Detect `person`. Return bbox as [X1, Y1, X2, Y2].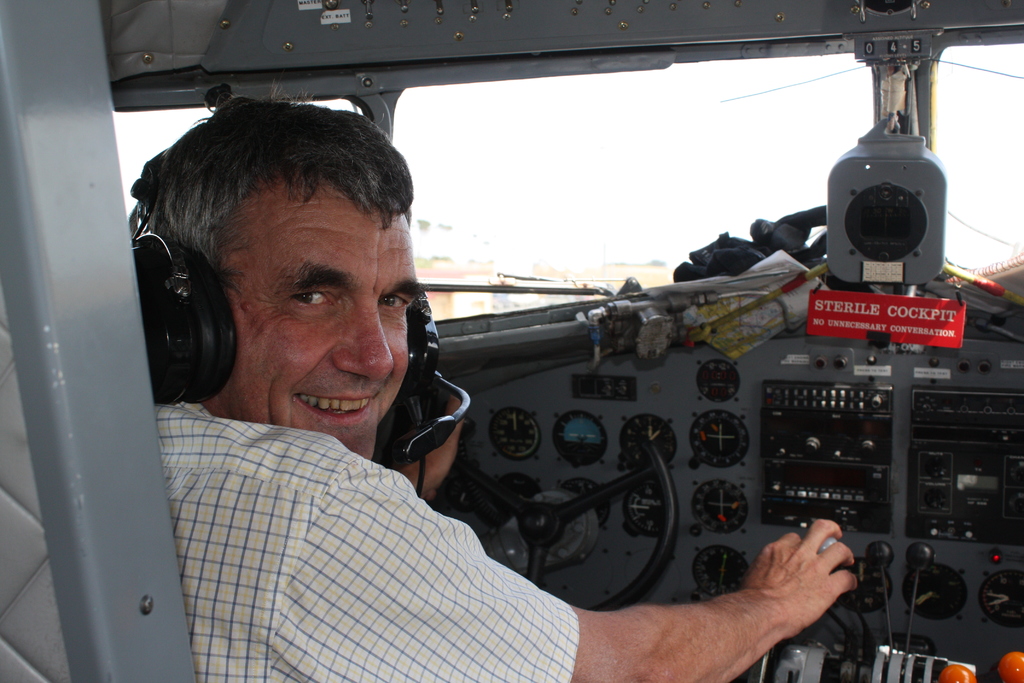
[118, 97, 861, 682].
